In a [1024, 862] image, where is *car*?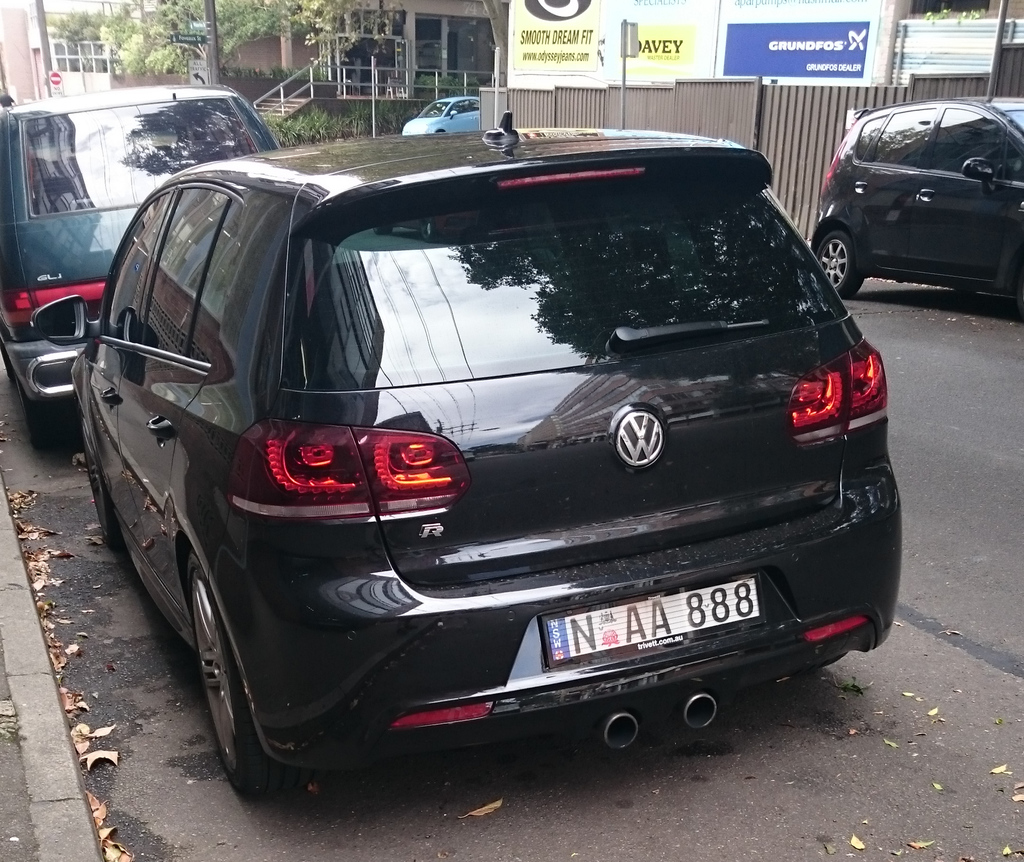
816,91,1023,299.
